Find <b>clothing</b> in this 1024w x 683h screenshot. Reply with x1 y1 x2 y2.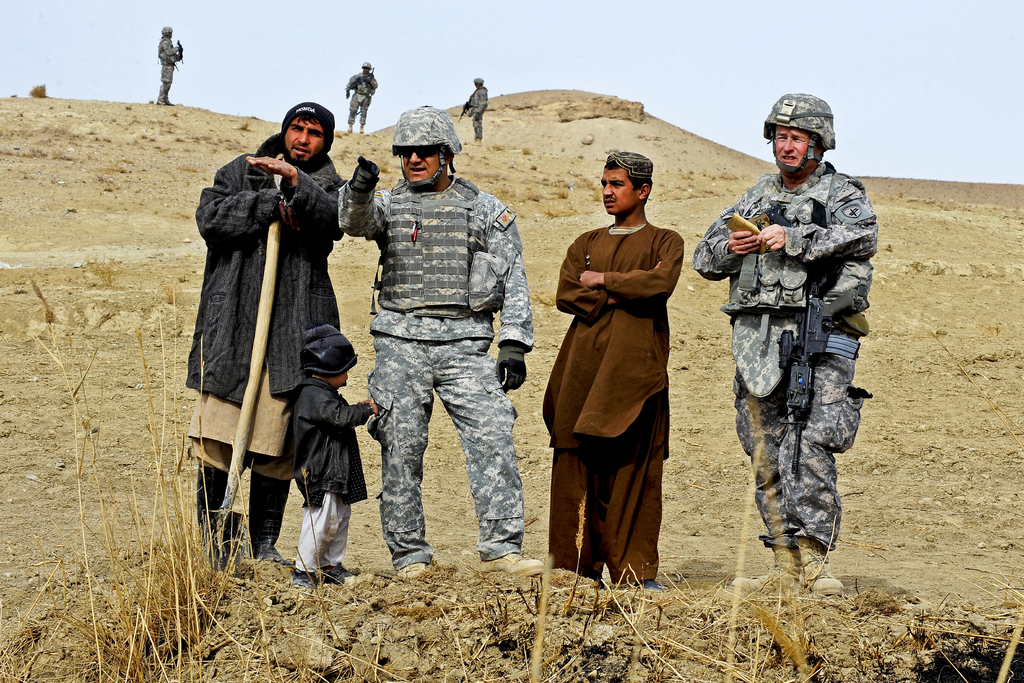
291 375 380 575.
